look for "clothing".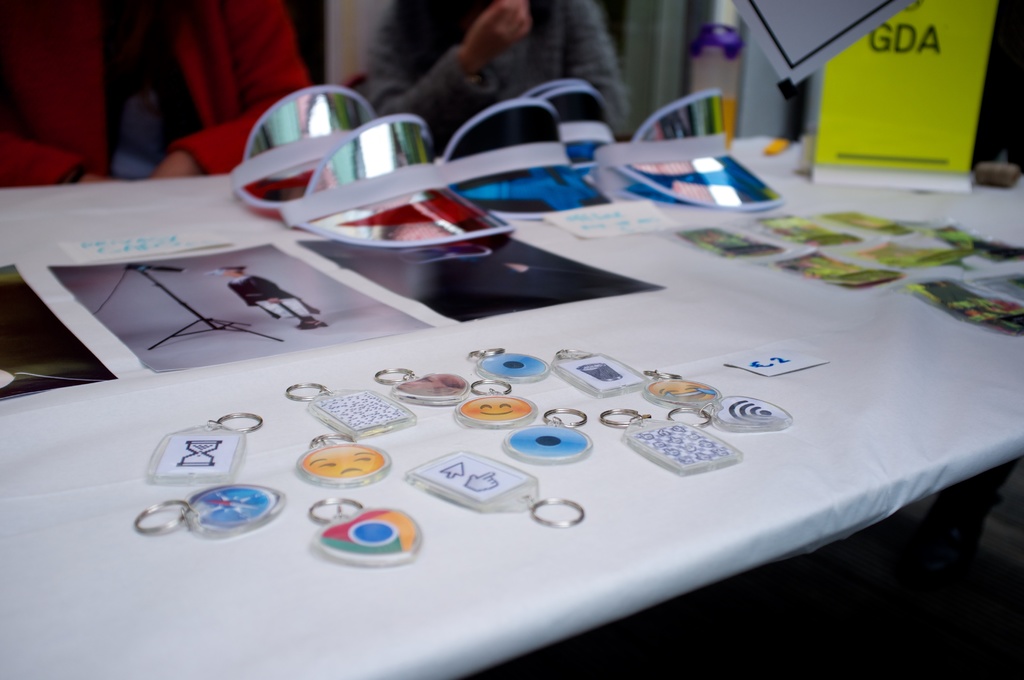
Found: (0,0,316,188).
